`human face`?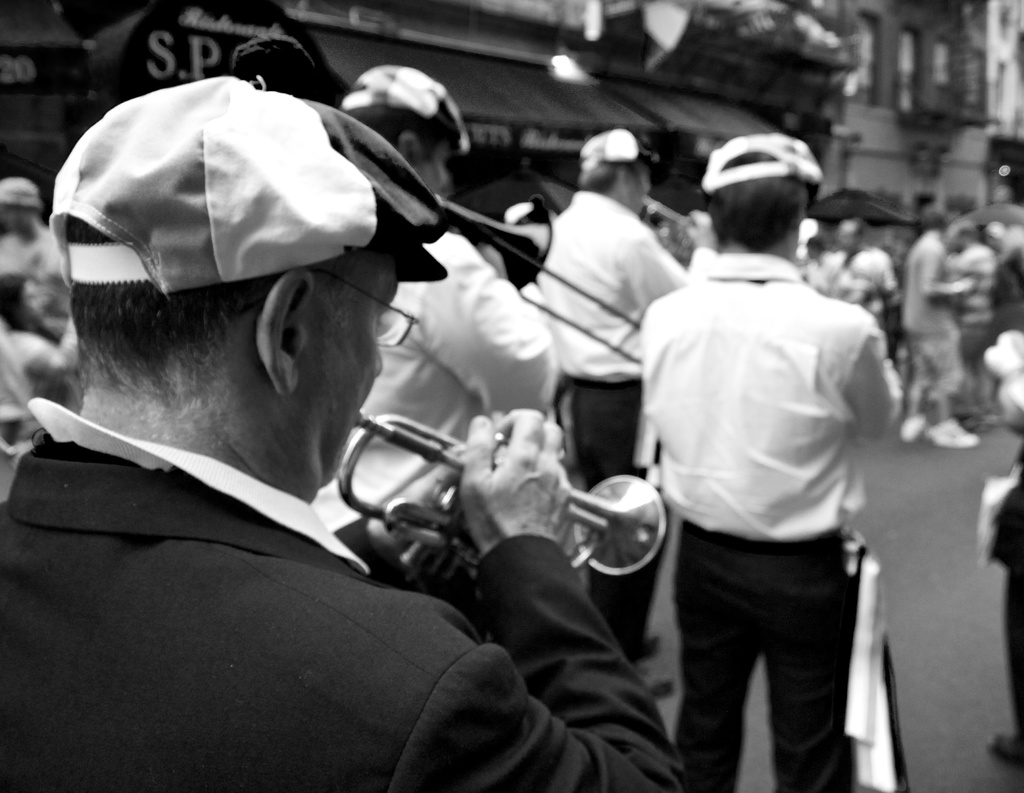
locate(278, 261, 397, 484)
